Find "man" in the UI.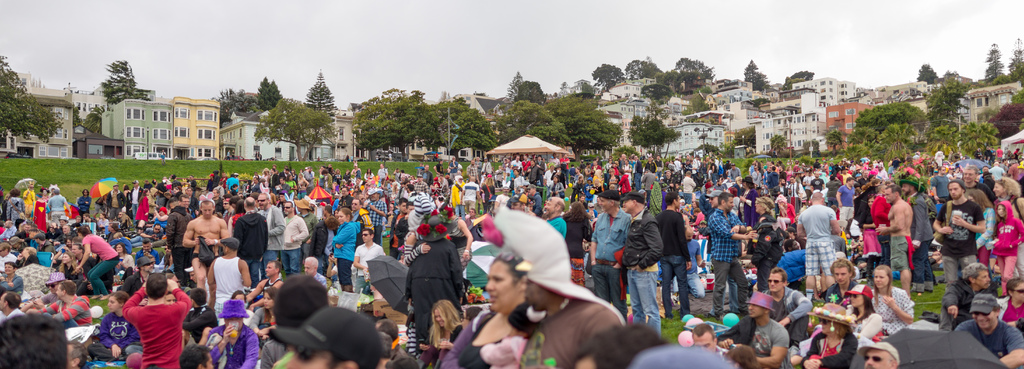
UI element at 767 266 814 341.
